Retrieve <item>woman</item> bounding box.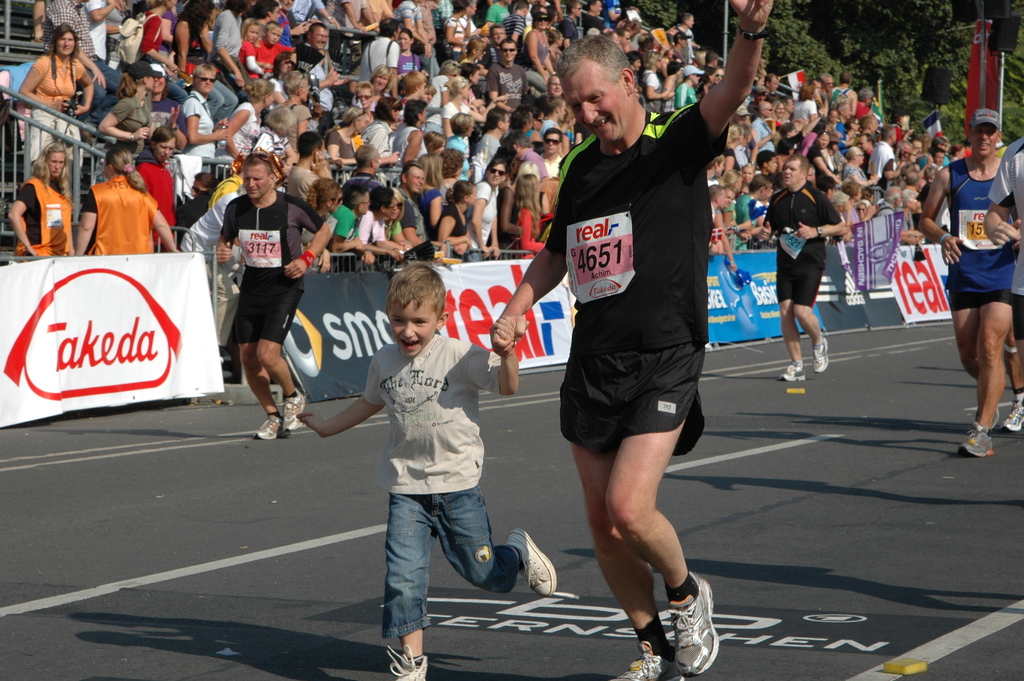
Bounding box: {"x1": 4, "y1": 140, "x2": 78, "y2": 260}.
